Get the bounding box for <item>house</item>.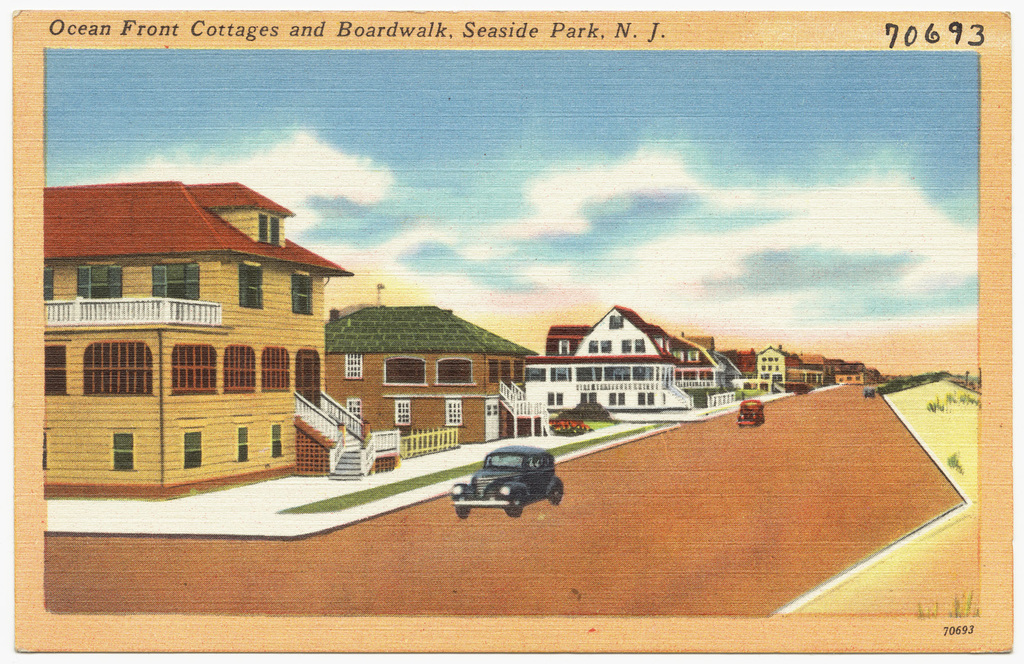
(325,294,527,432).
